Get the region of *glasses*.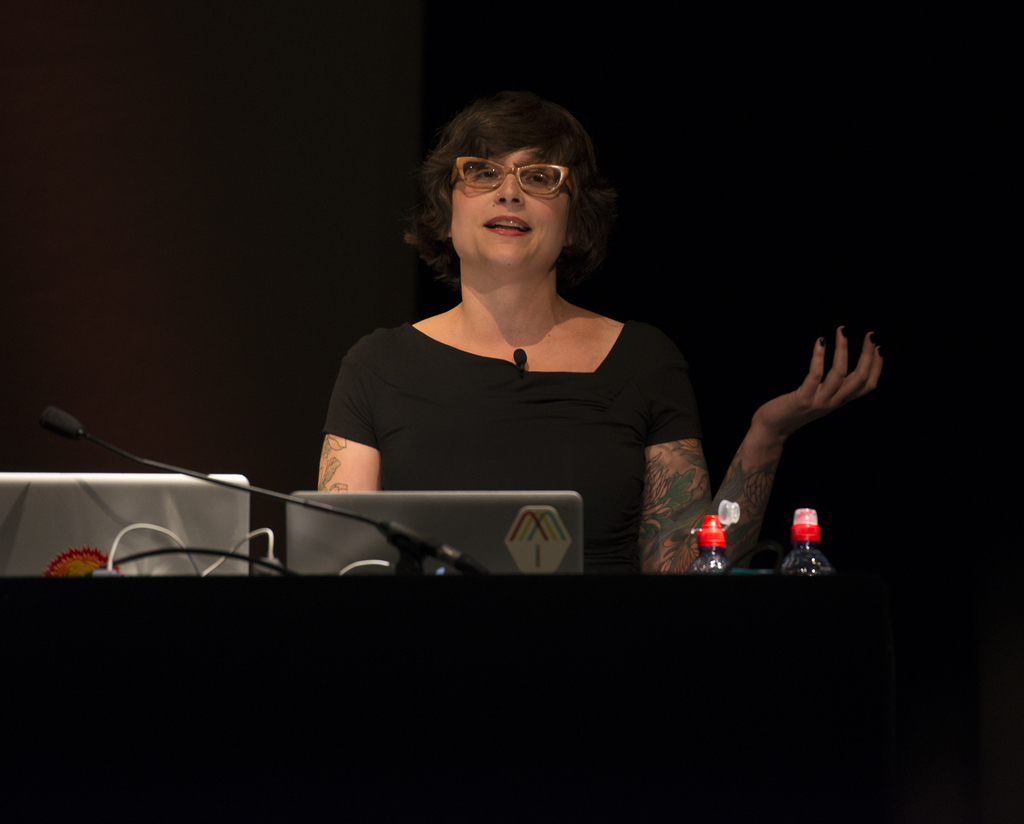
detection(448, 156, 579, 198).
